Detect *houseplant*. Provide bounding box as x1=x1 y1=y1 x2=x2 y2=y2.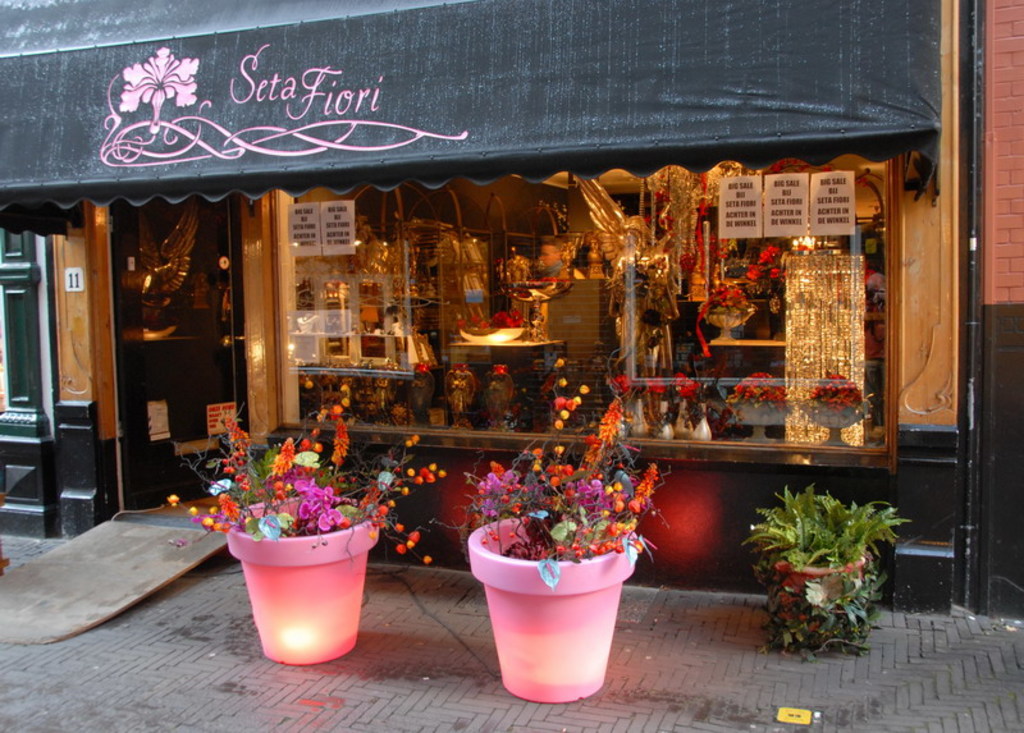
x1=461 y1=390 x2=672 y2=696.
